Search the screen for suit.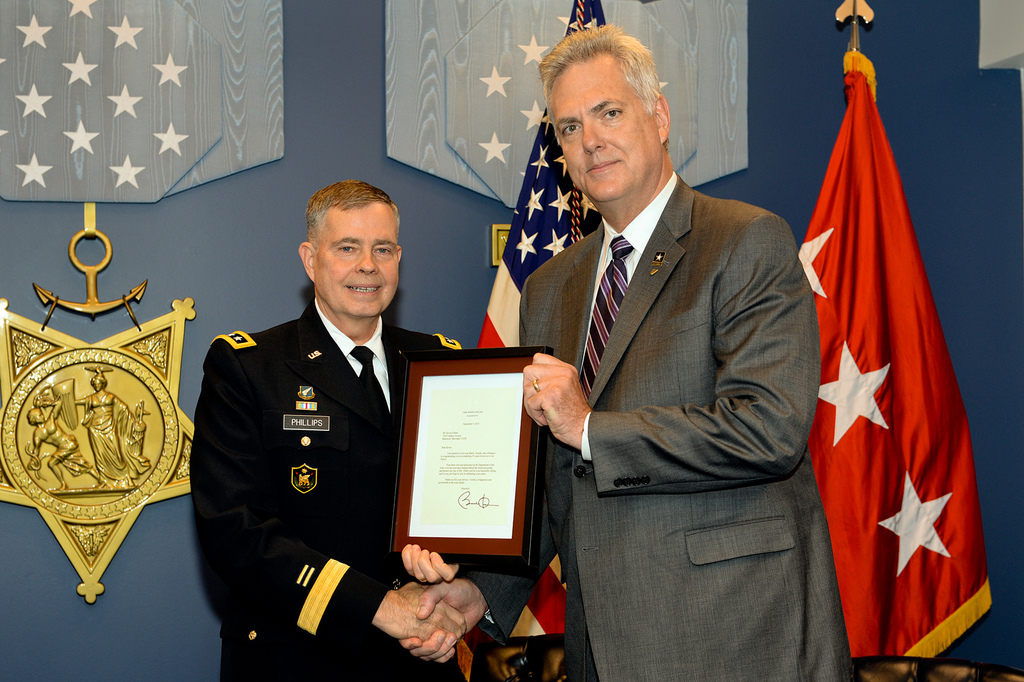
Found at x1=180 y1=205 x2=441 y2=659.
